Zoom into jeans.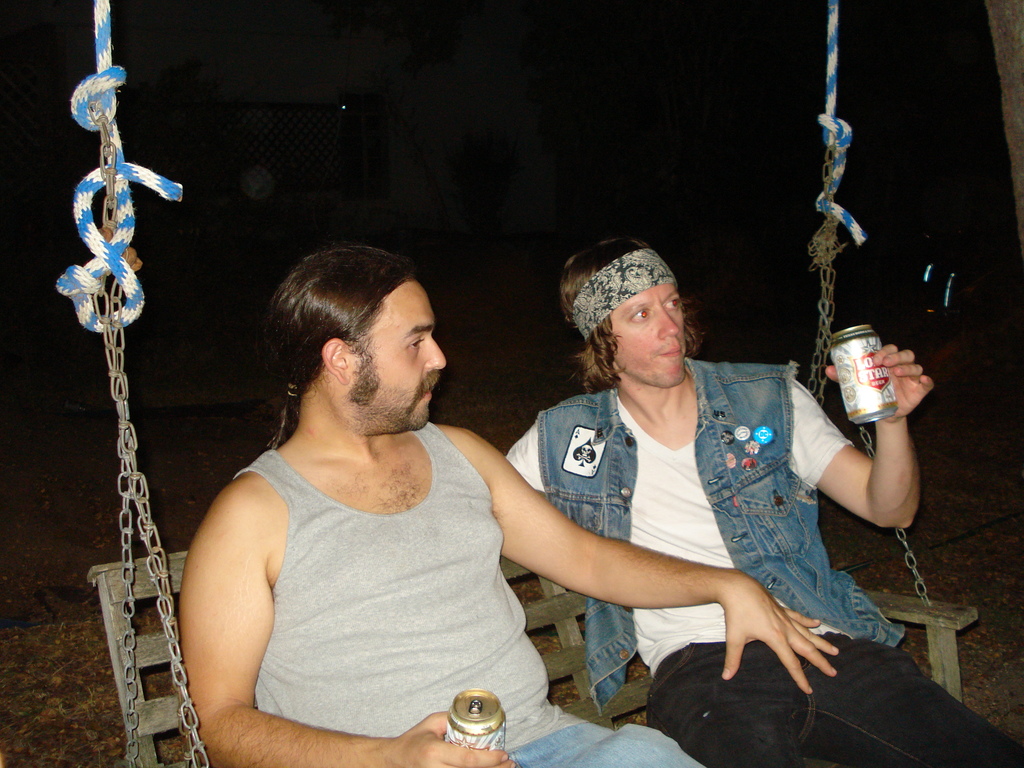
Zoom target: <bbox>505, 716, 720, 767</bbox>.
